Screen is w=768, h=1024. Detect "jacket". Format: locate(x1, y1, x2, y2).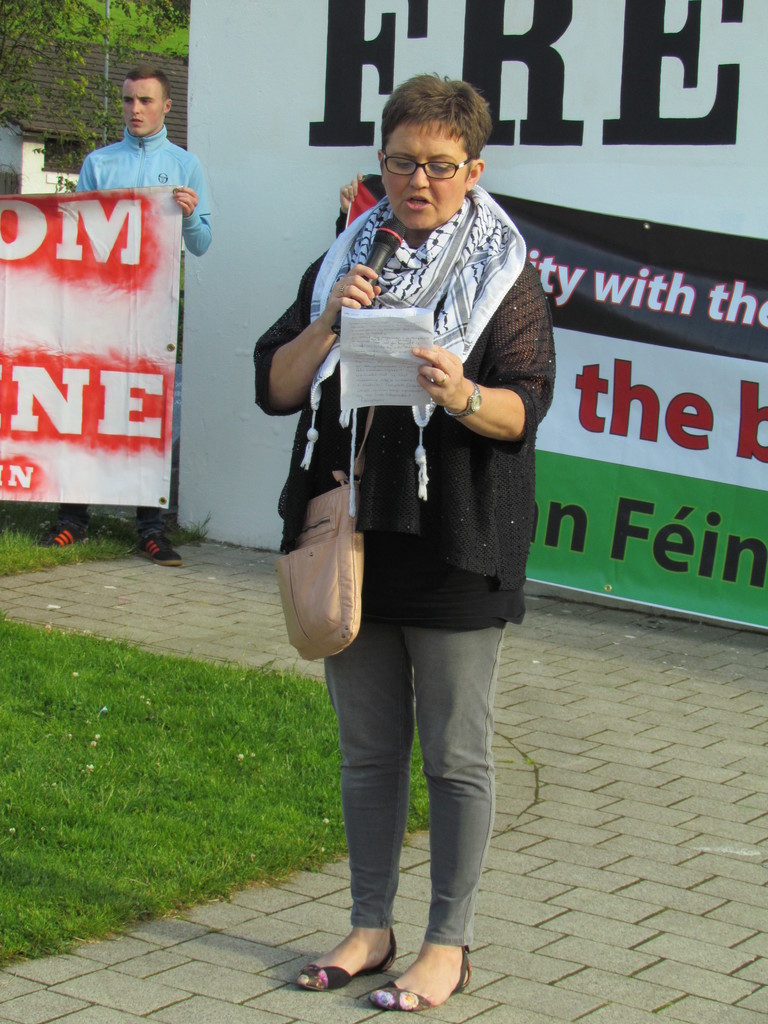
locate(268, 138, 561, 580).
